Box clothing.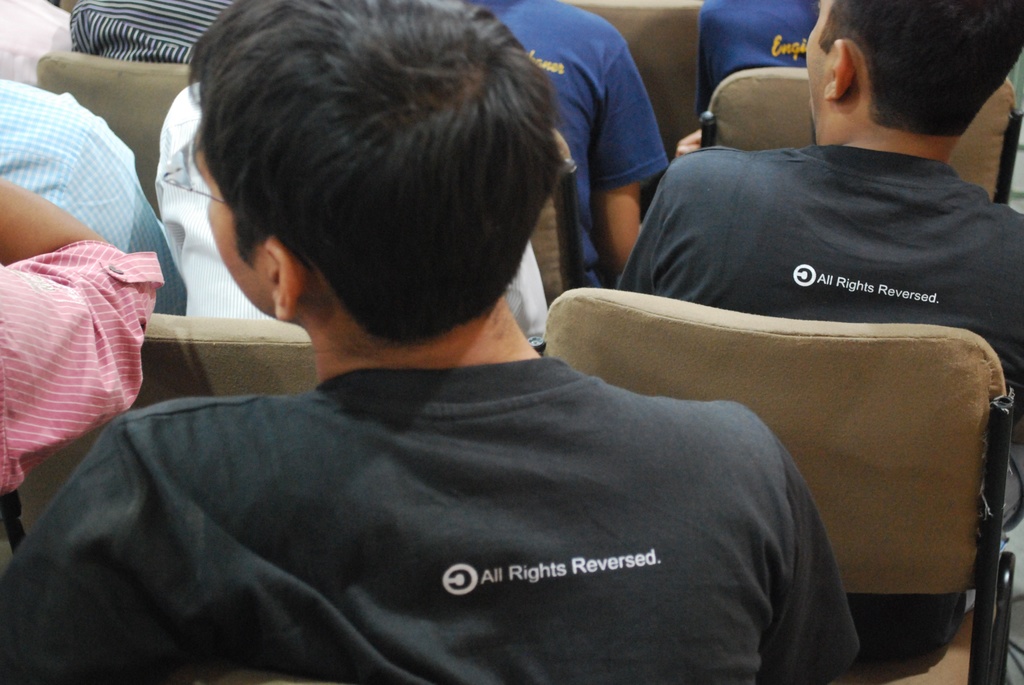
(0,244,161,492).
